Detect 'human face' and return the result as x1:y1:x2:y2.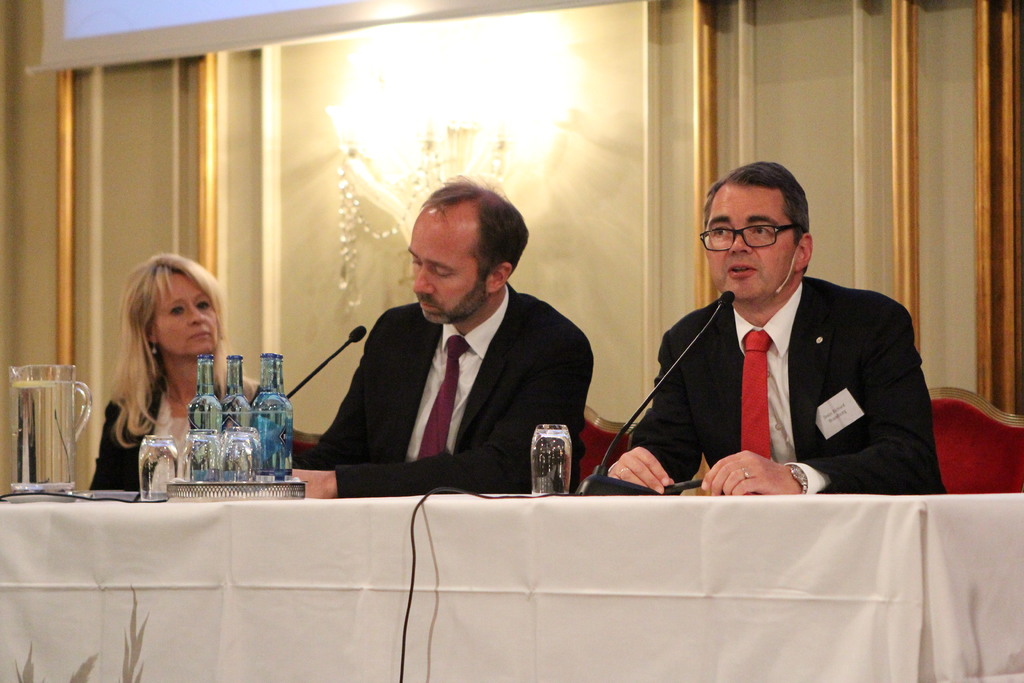
410:211:490:323.
